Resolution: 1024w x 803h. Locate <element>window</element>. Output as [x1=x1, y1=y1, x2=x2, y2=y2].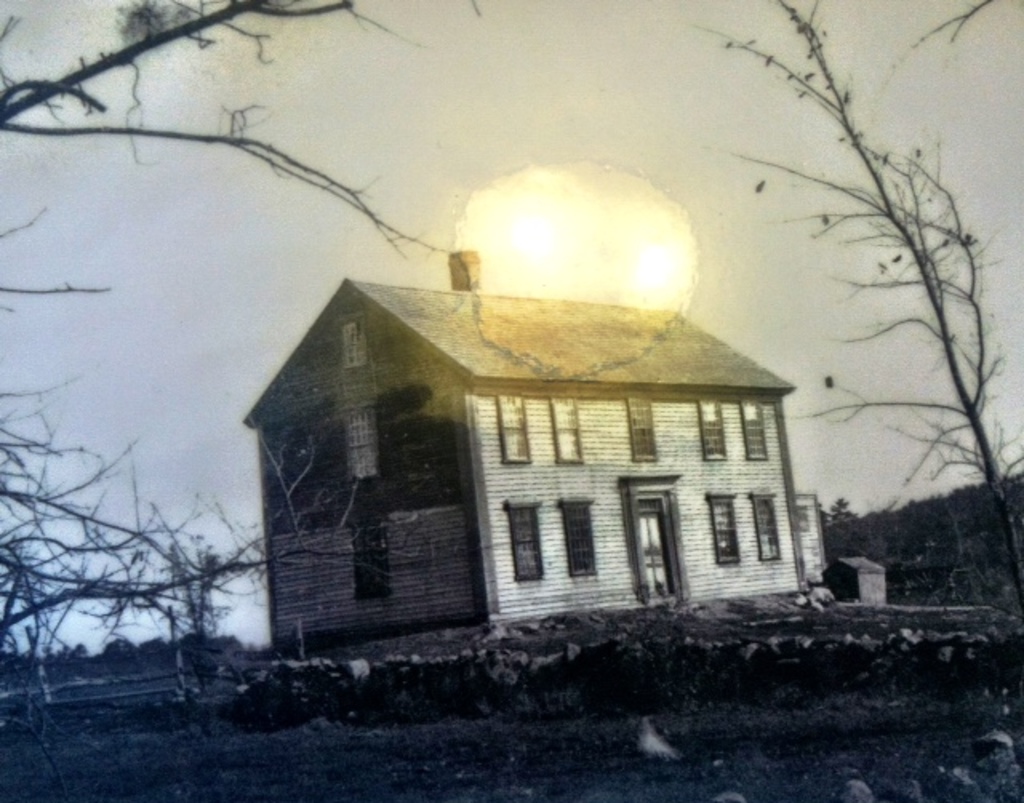
[x1=752, y1=496, x2=781, y2=558].
